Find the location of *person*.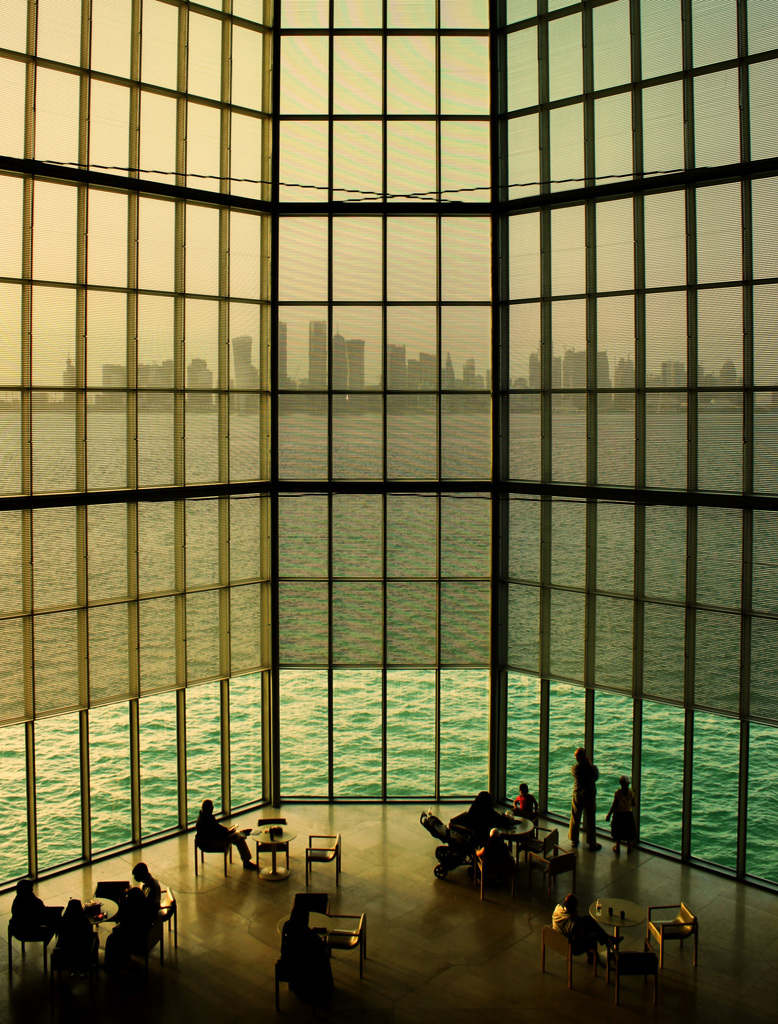
Location: {"left": 477, "top": 826, "right": 531, "bottom": 889}.
